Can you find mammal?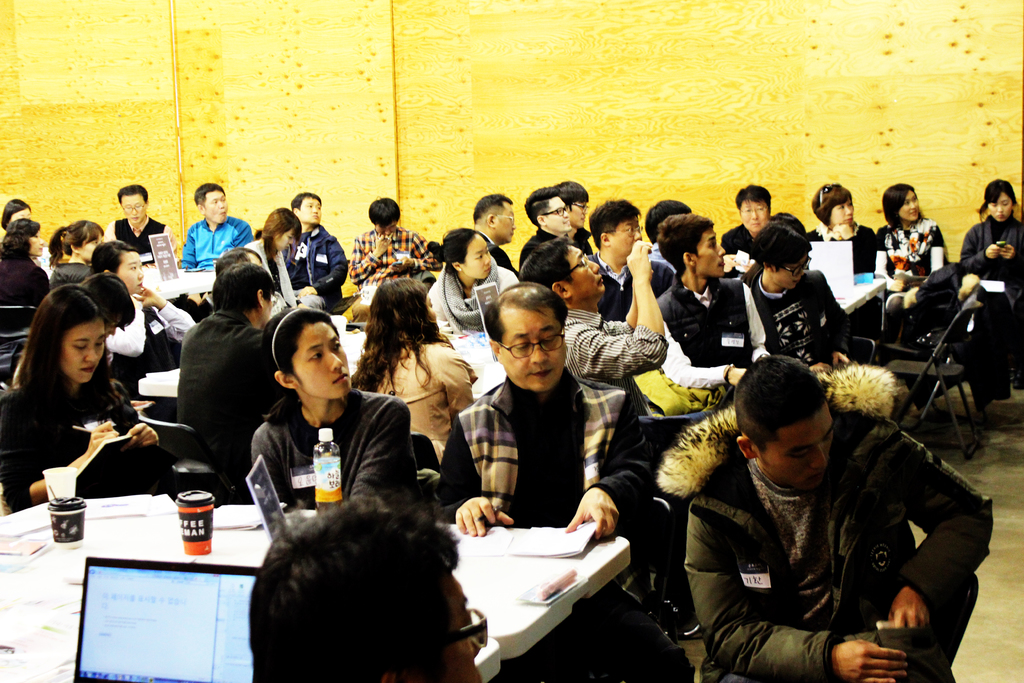
Yes, bounding box: 106, 180, 176, 260.
